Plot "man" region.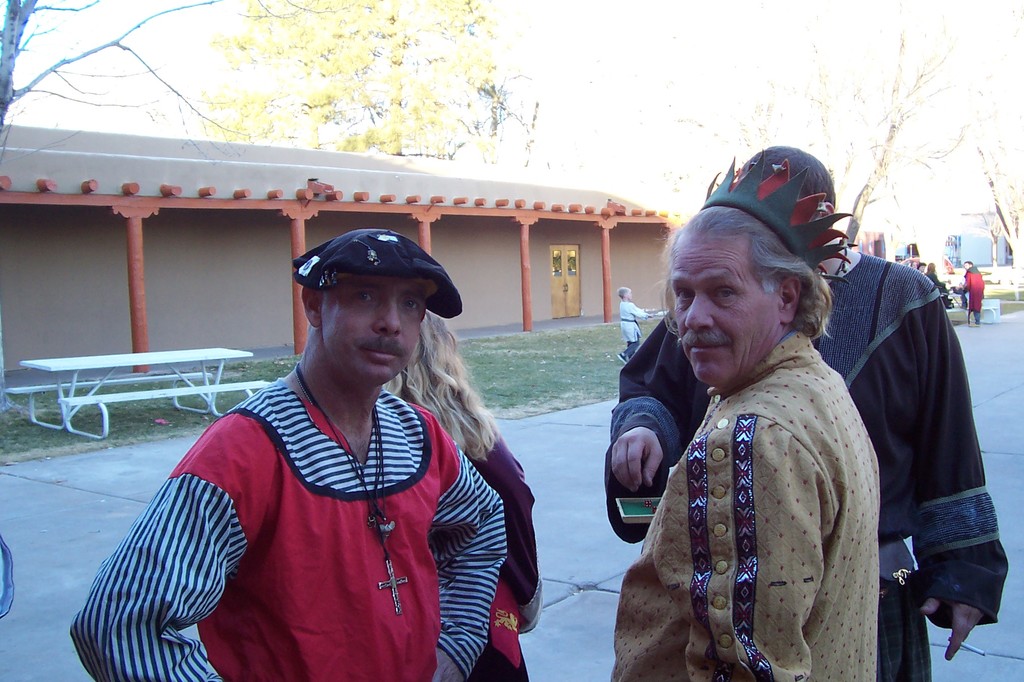
Plotted at [left=918, top=265, right=925, bottom=271].
